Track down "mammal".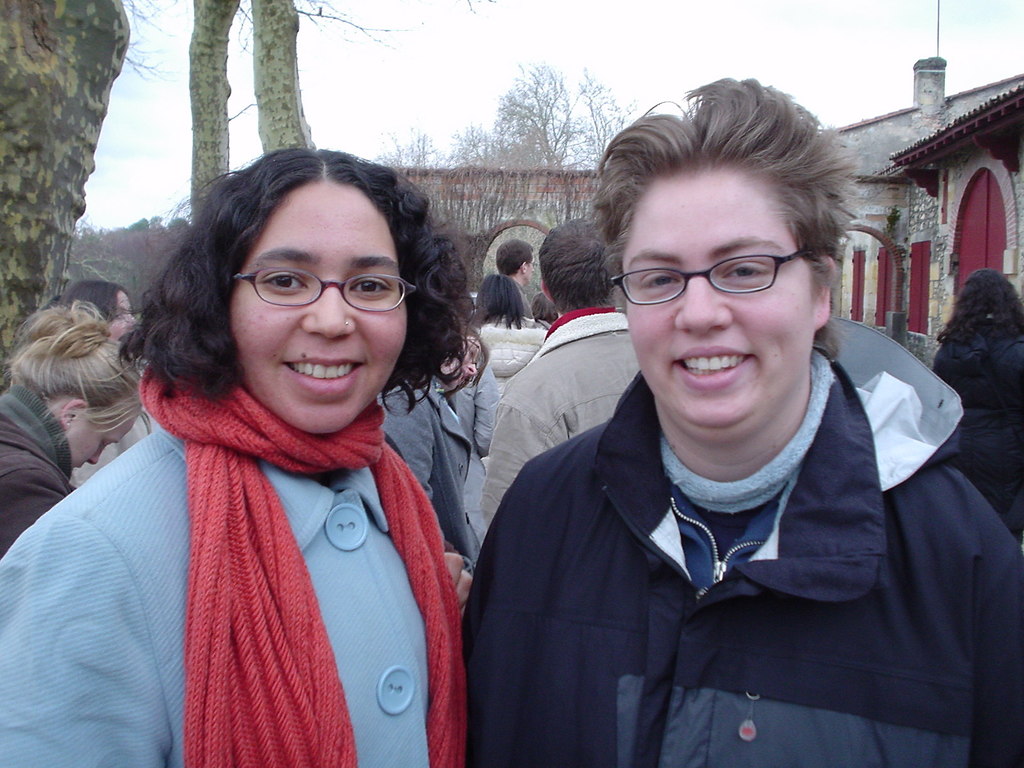
Tracked to region(531, 293, 559, 326).
